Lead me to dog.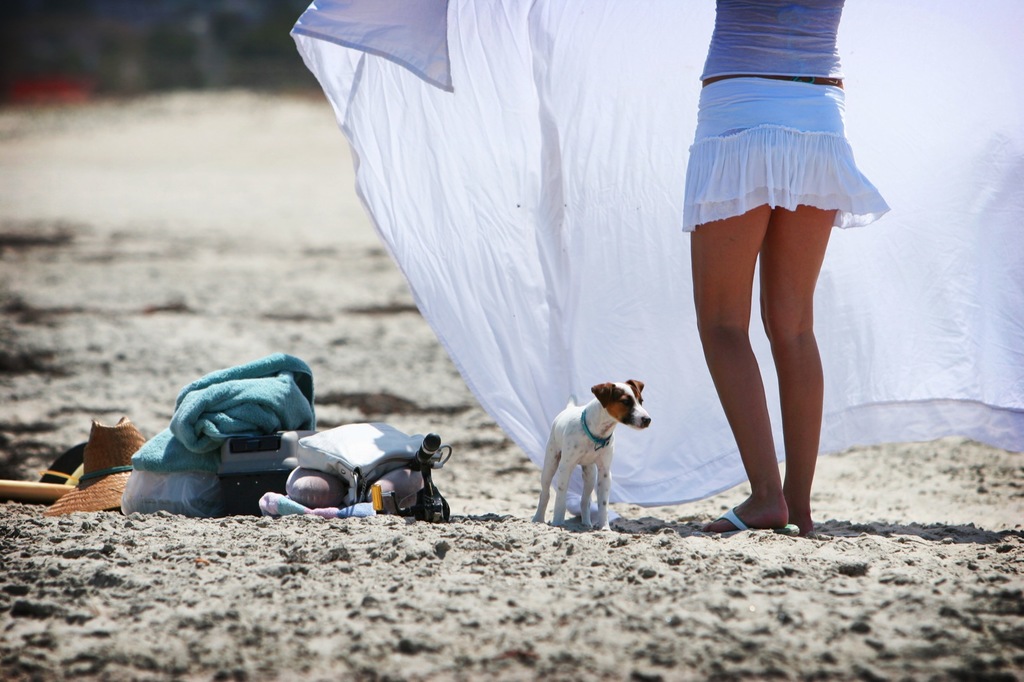
Lead to [left=529, top=376, right=652, bottom=532].
